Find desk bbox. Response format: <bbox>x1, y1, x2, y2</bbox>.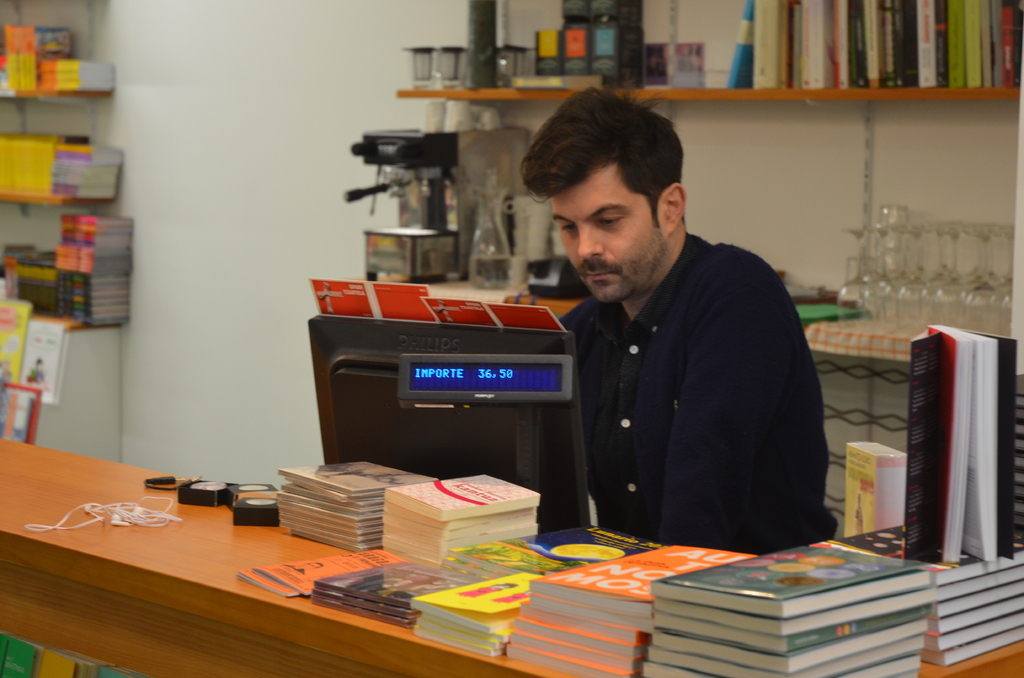
<bbox>0, 447, 552, 660</bbox>.
